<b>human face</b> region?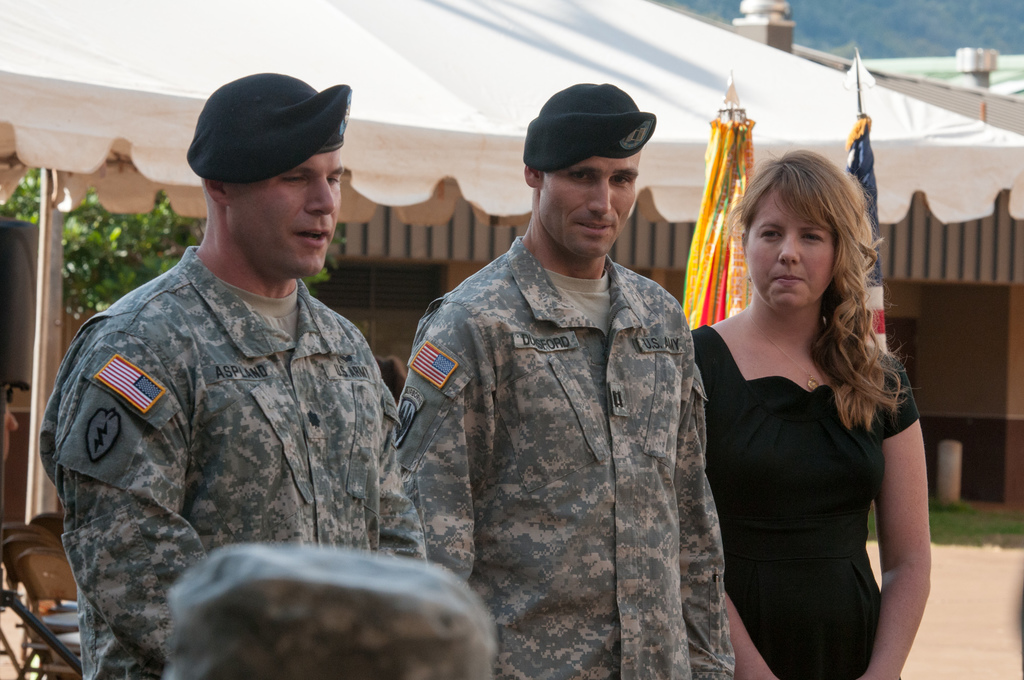
x1=541 y1=151 x2=644 y2=256
